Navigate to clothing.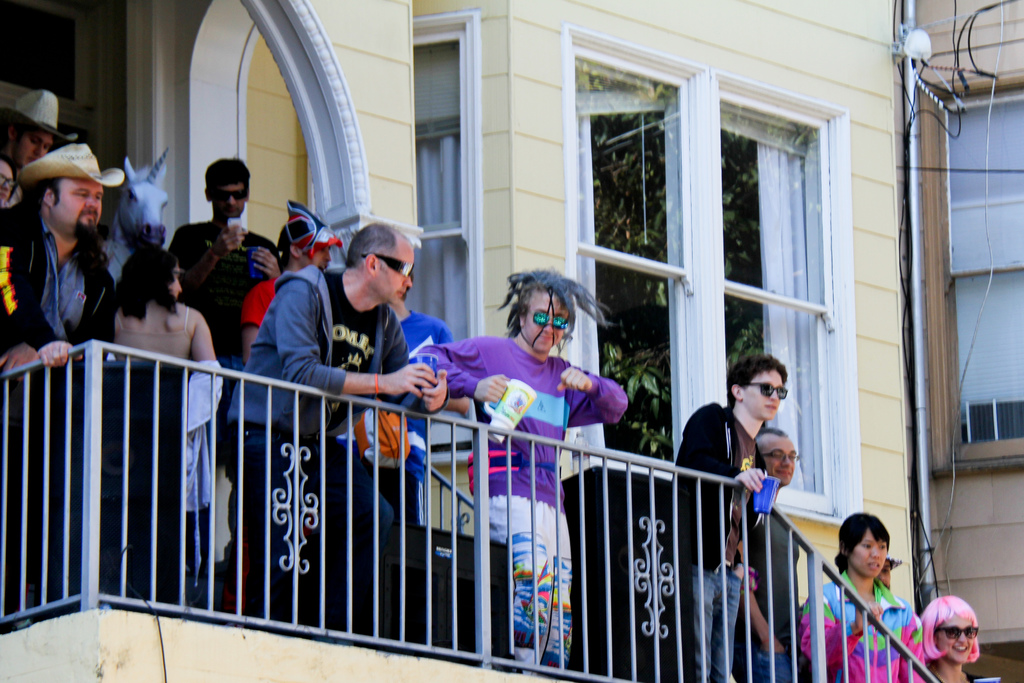
Navigation target: bbox=[742, 488, 799, 682].
